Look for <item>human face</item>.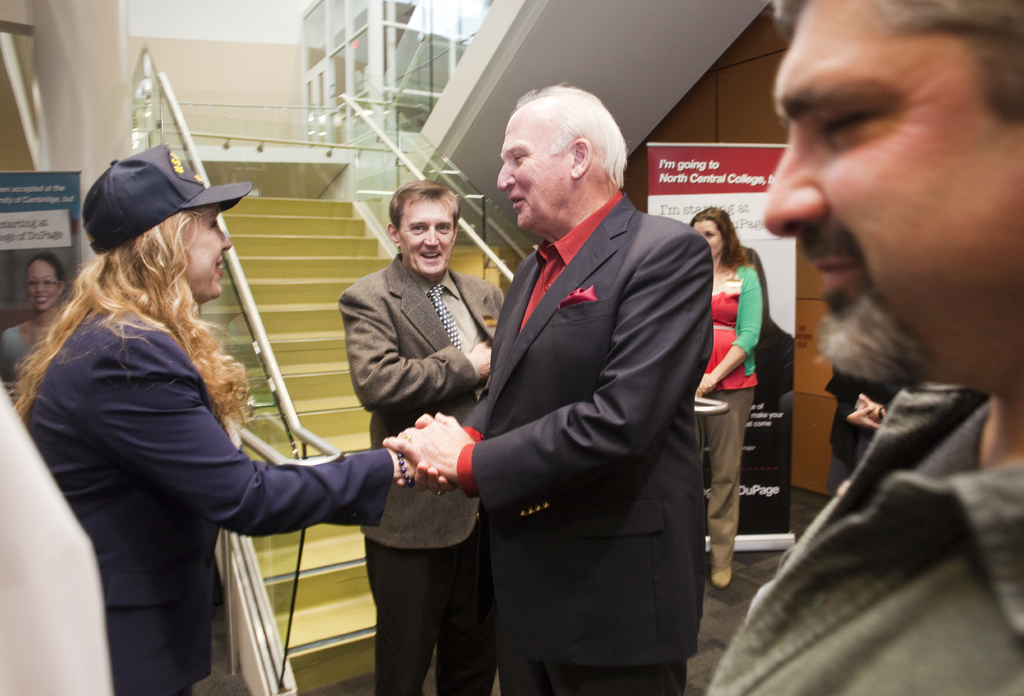
Found: bbox=(184, 212, 234, 303).
